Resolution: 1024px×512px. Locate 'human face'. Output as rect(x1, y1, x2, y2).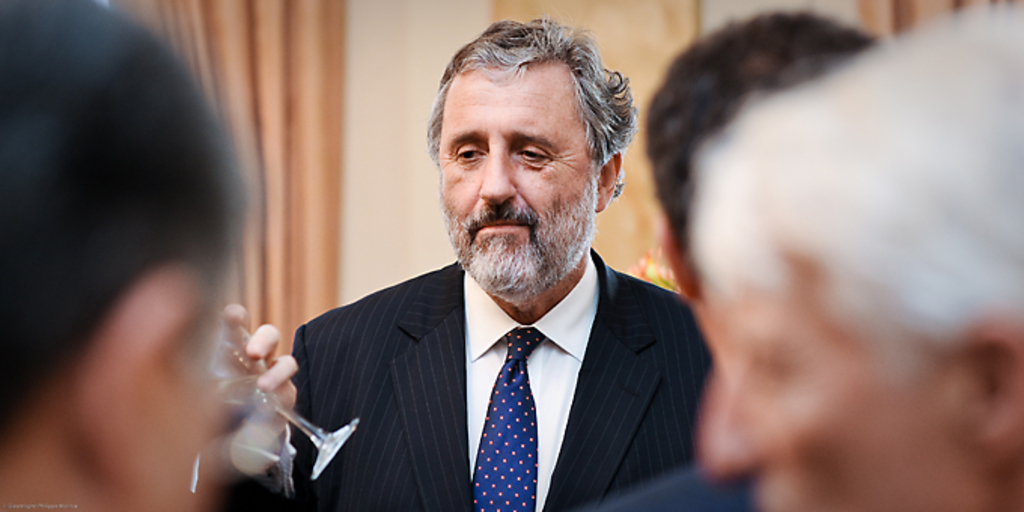
rect(702, 245, 979, 510).
